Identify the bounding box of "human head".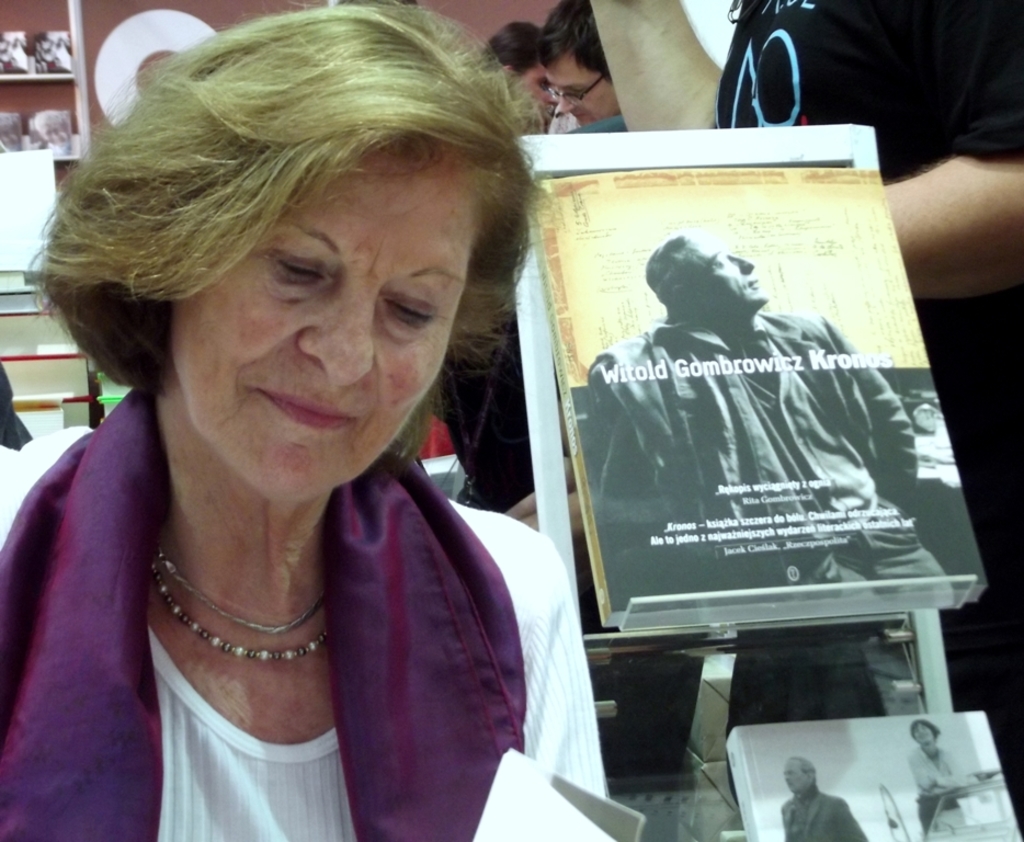
x1=904 y1=716 x2=938 y2=751.
